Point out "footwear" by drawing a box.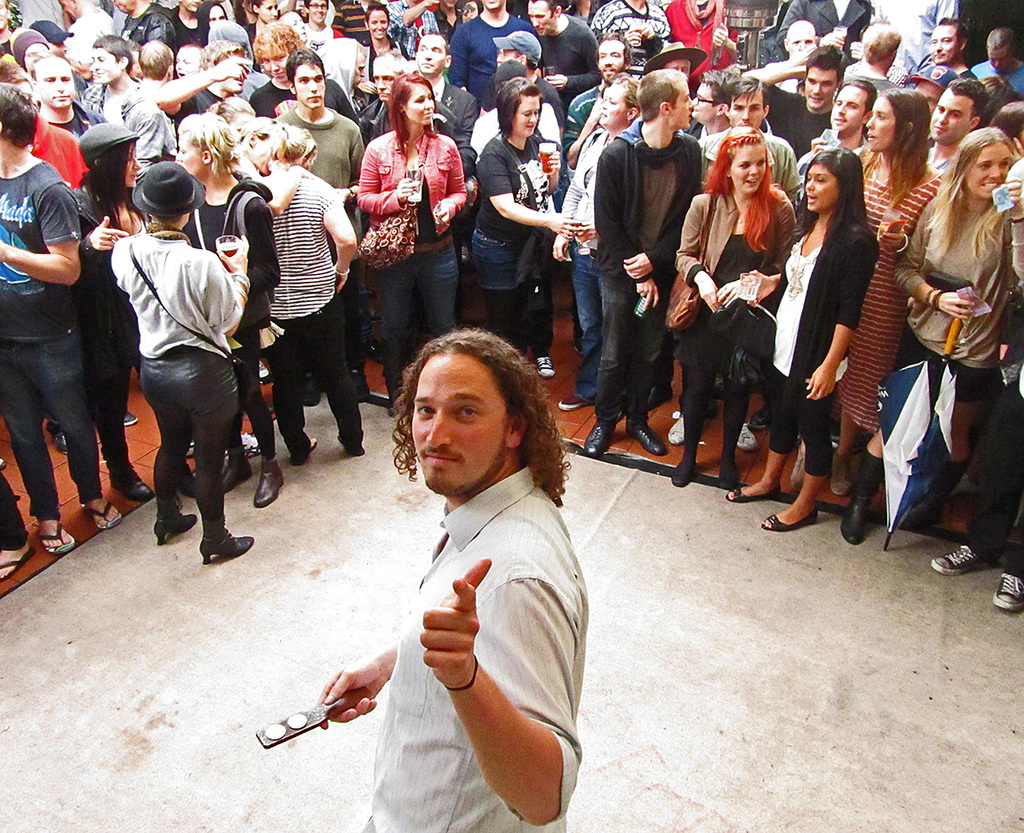
556, 393, 590, 411.
